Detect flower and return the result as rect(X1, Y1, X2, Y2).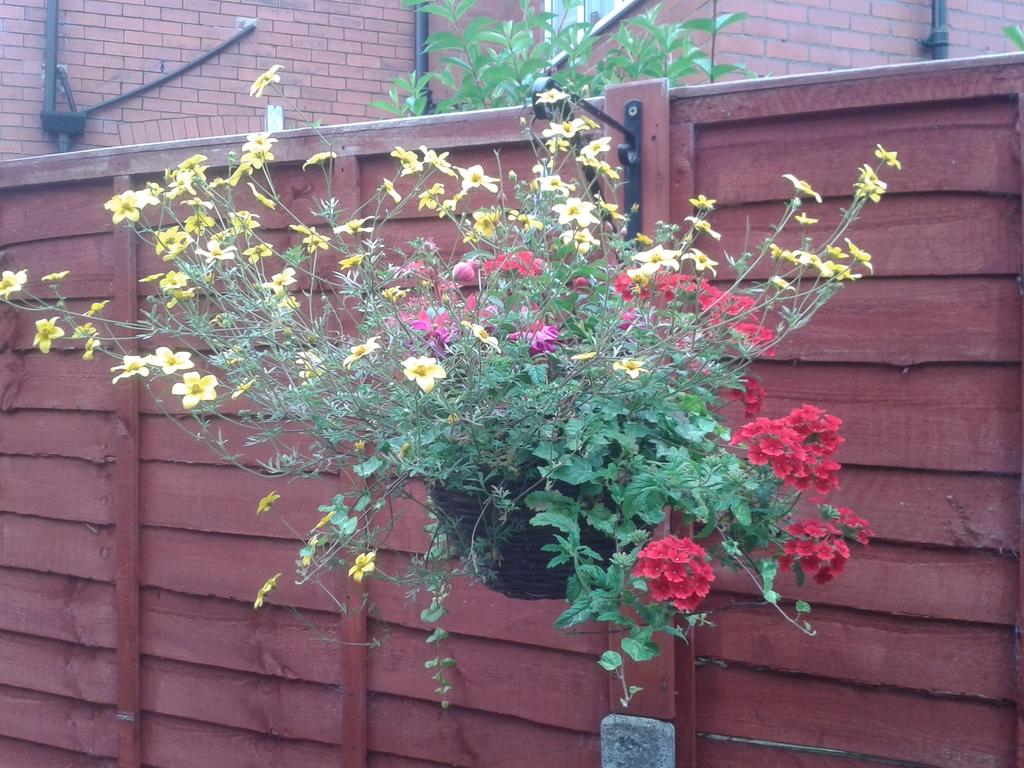
rect(242, 243, 273, 268).
